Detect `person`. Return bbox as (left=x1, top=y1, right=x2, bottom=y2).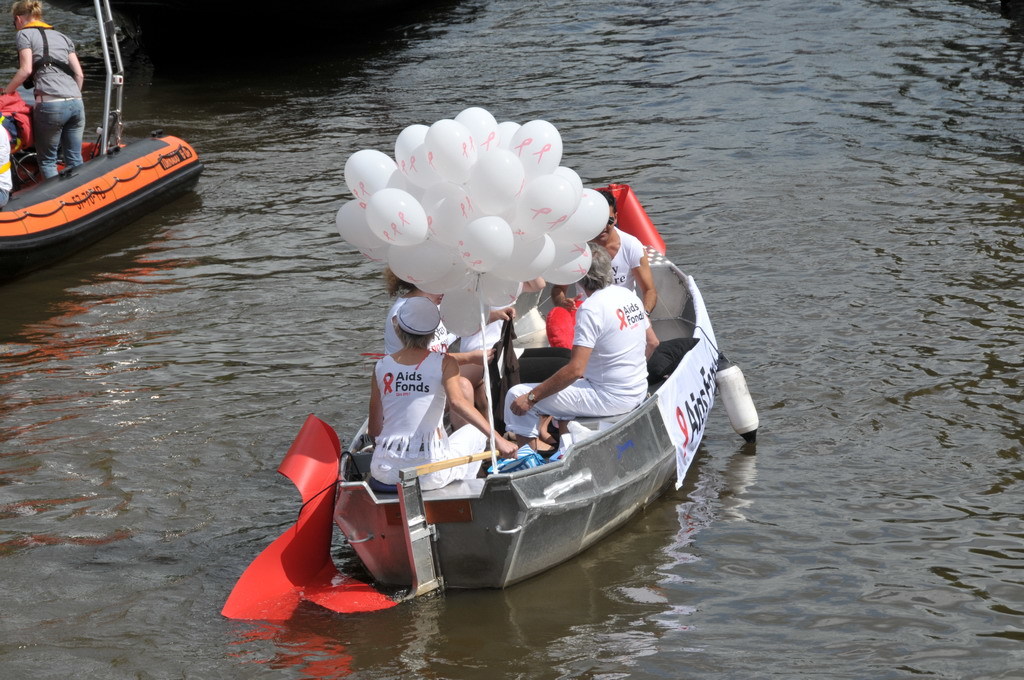
(left=5, top=0, right=86, bottom=180).
